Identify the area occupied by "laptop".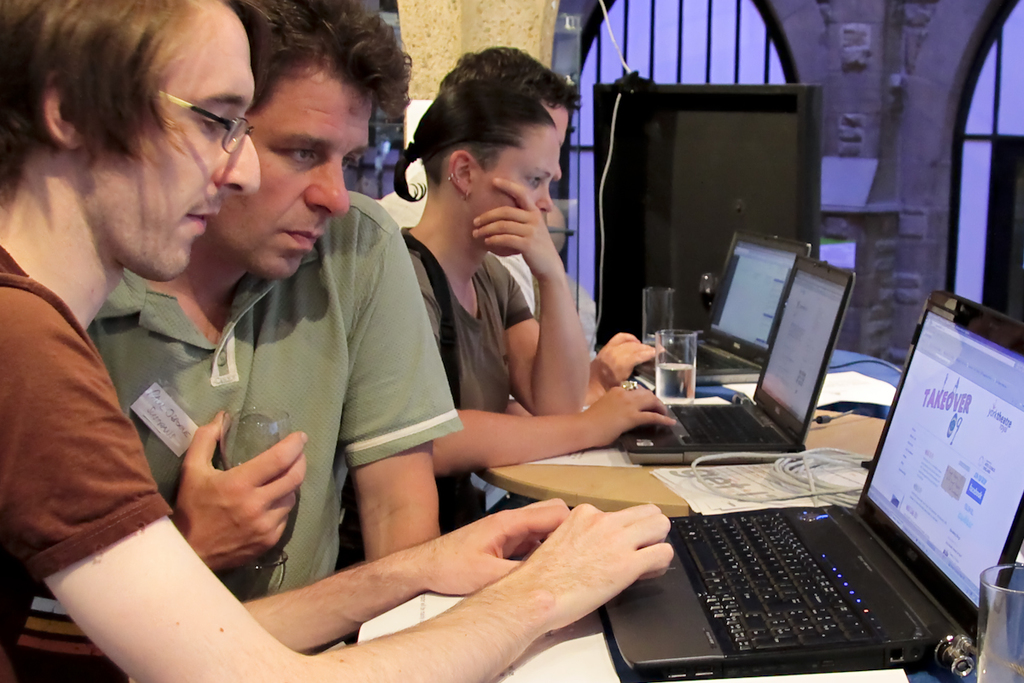
Area: {"x1": 620, "y1": 257, "x2": 858, "y2": 466}.
